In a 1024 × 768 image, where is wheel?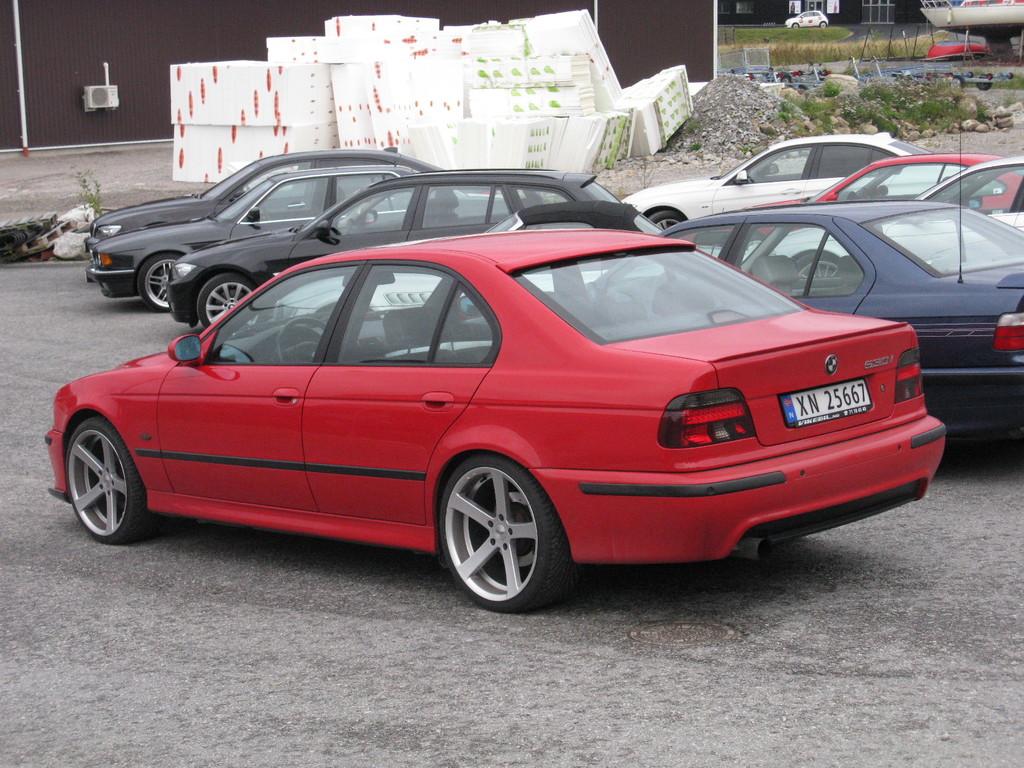
rect(277, 312, 330, 362).
